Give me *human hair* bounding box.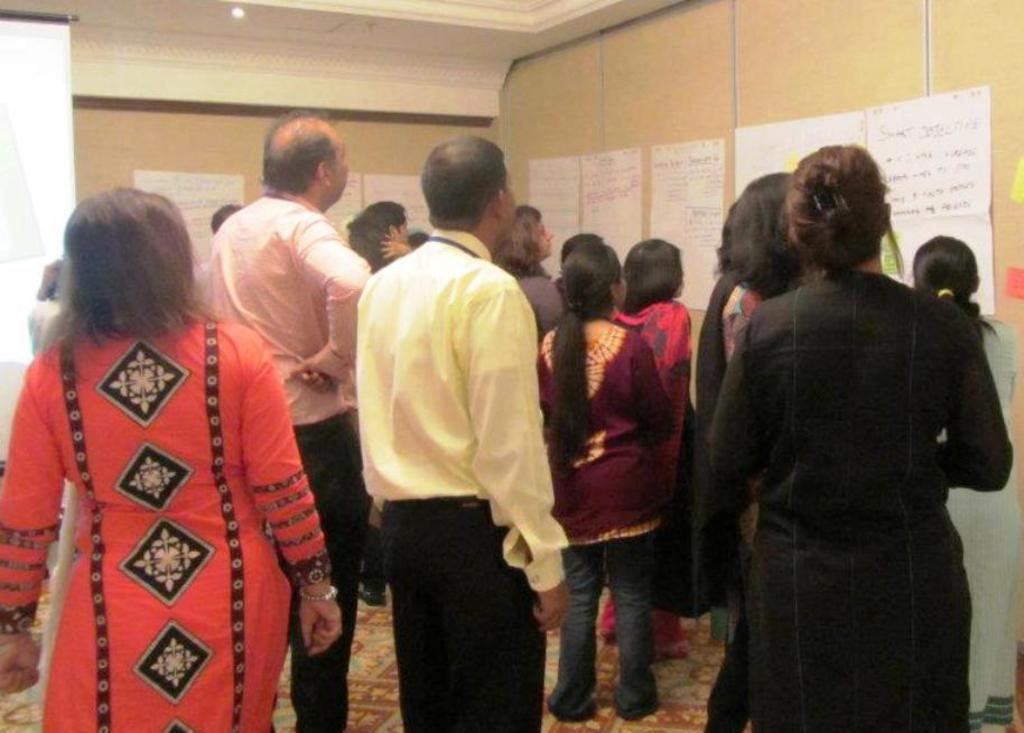
(48,184,197,370).
